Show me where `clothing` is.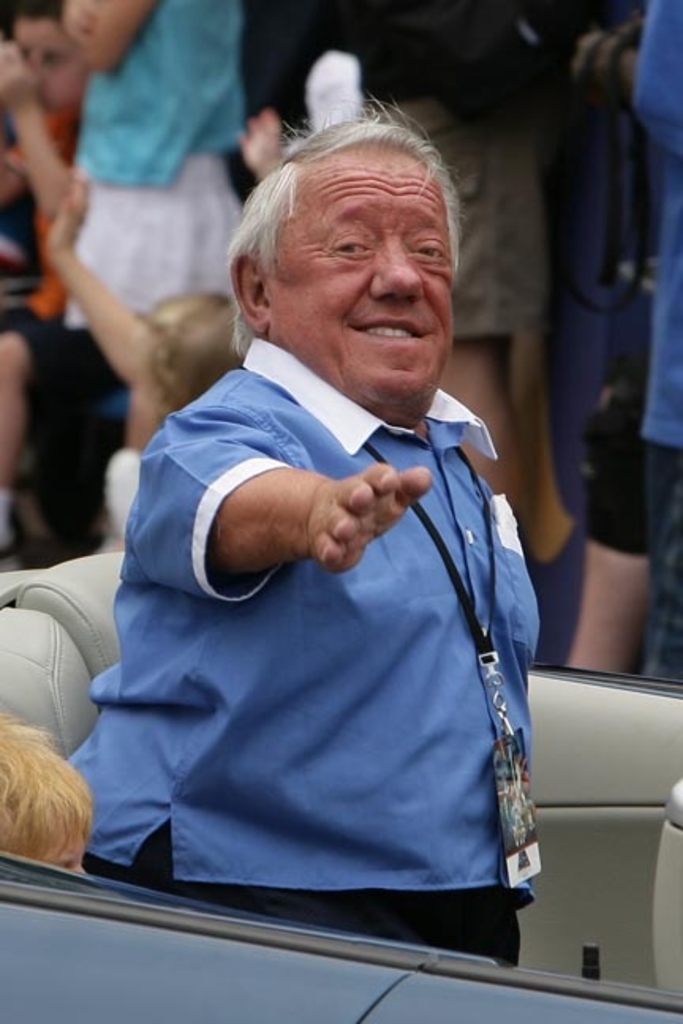
`clothing` is at l=41, t=466, r=545, b=954.
